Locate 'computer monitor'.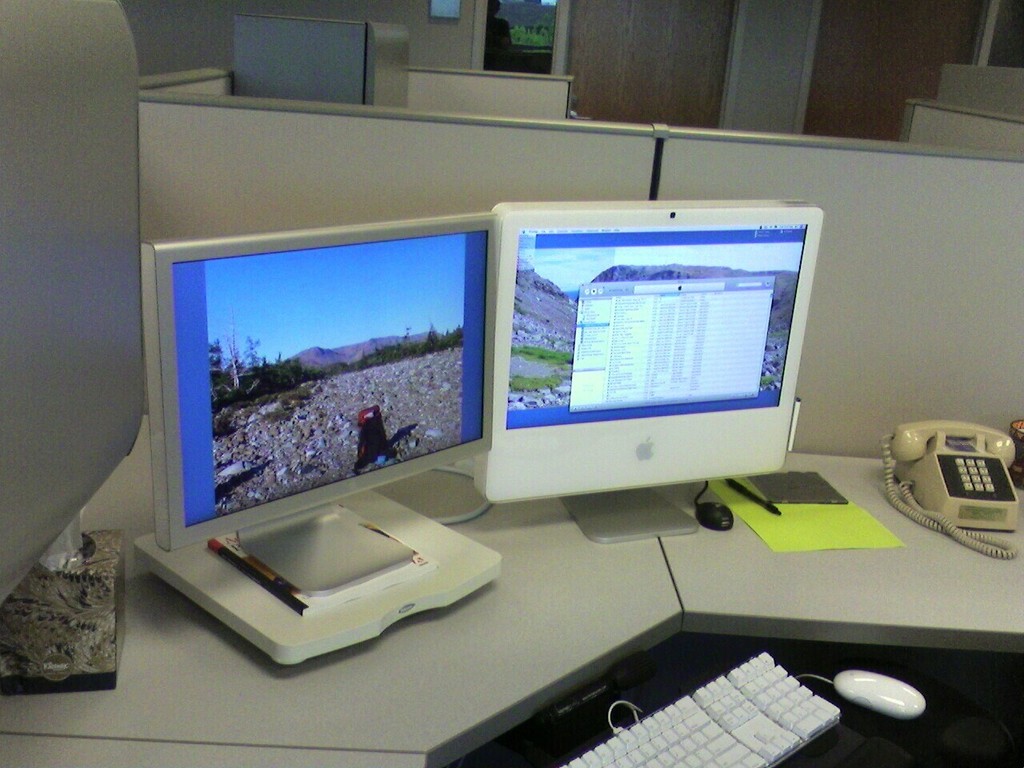
Bounding box: x1=470 y1=198 x2=820 y2=552.
